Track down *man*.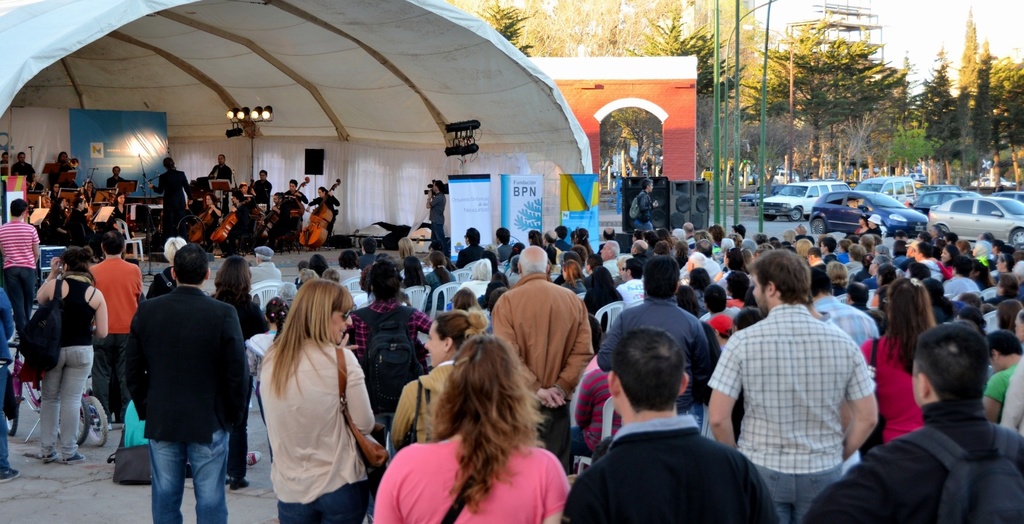
Tracked to 615, 253, 648, 313.
